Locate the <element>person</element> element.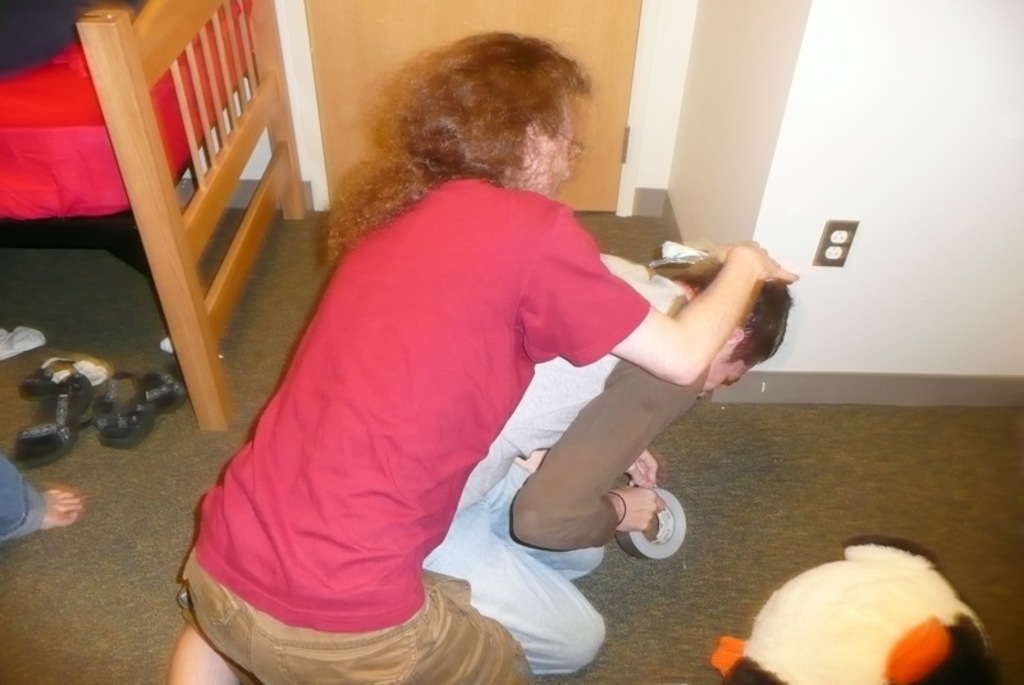
Element bbox: <bbox>168, 32, 794, 684</bbox>.
